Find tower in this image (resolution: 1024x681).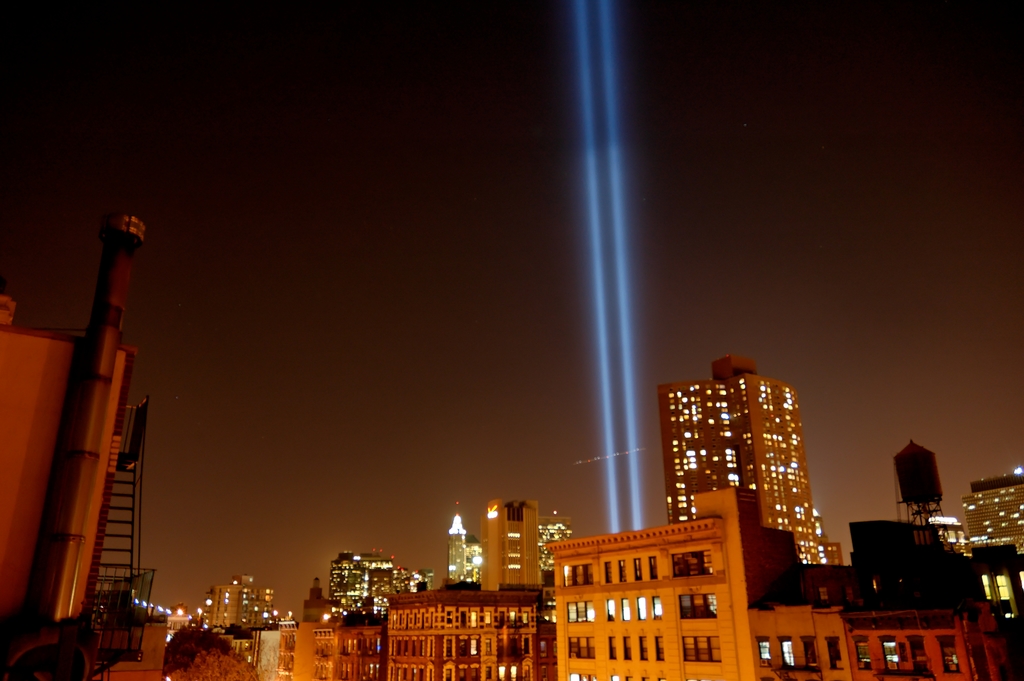
x1=448 y1=506 x2=467 y2=584.
